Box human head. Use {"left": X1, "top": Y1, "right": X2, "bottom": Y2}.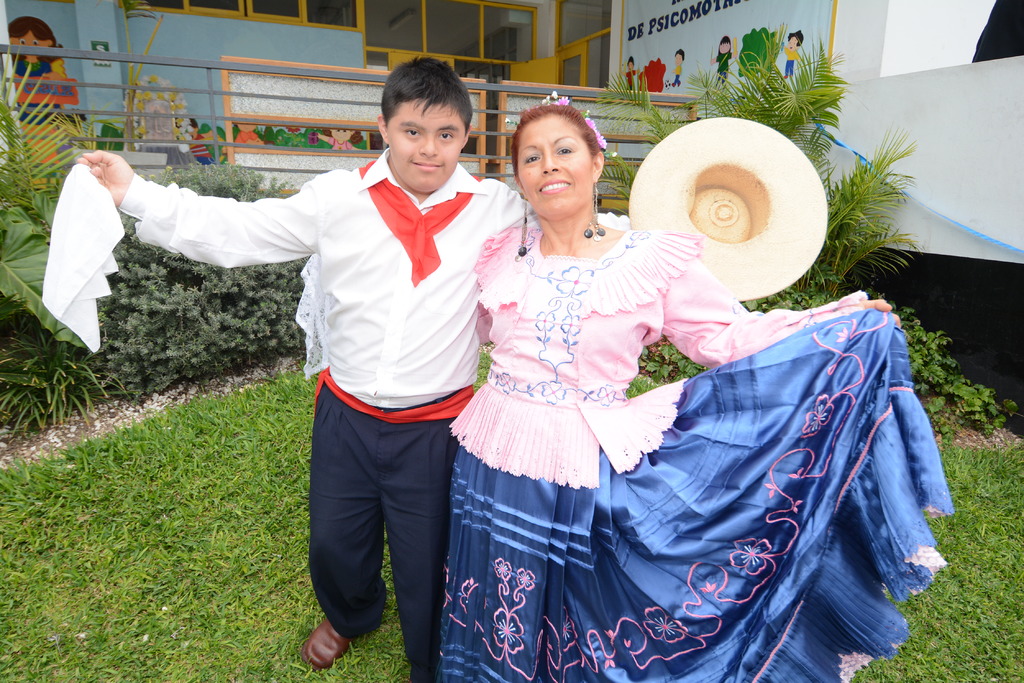
{"left": 326, "top": 129, "right": 361, "bottom": 143}.
